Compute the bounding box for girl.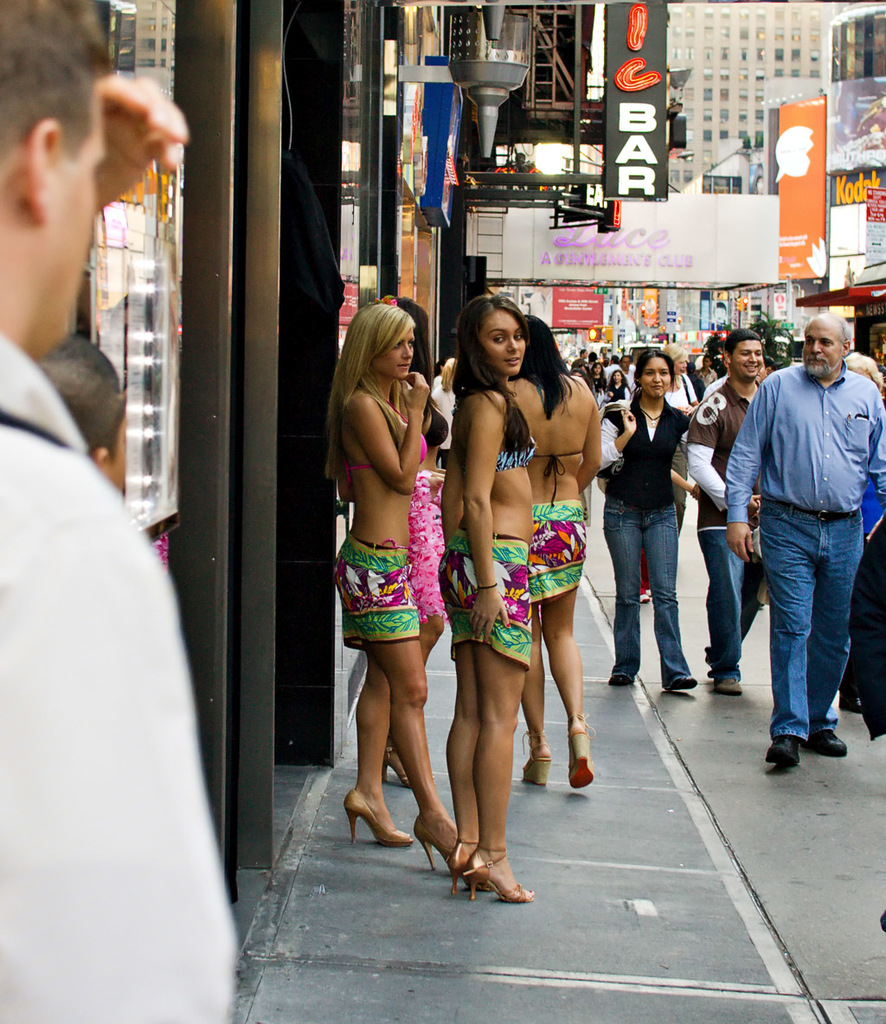
locate(499, 315, 600, 778).
